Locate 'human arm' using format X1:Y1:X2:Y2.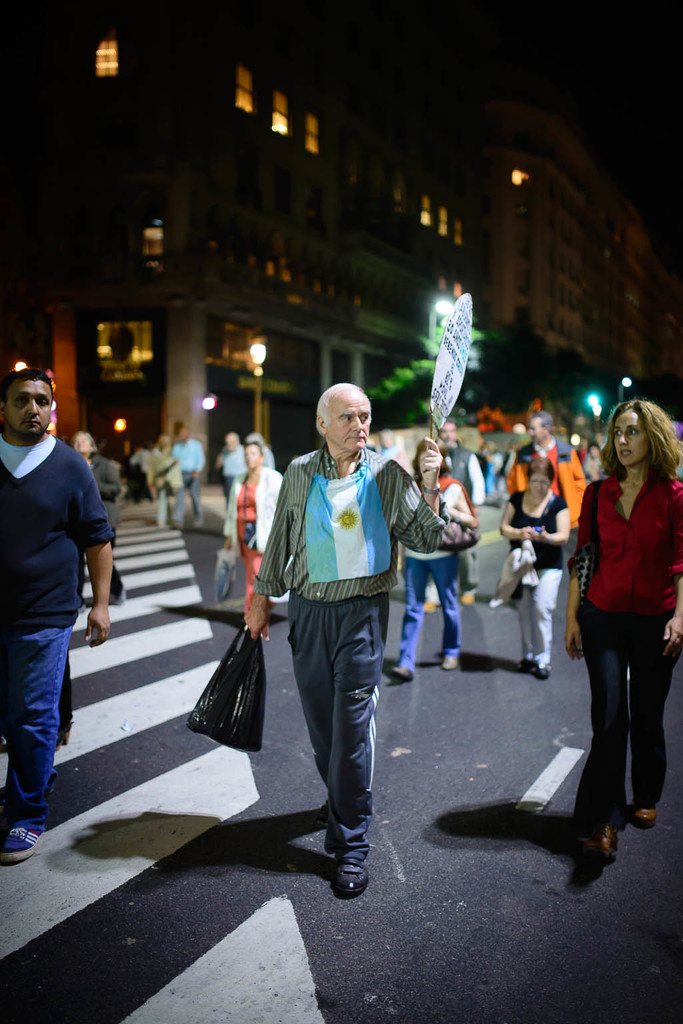
68:453:115:643.
